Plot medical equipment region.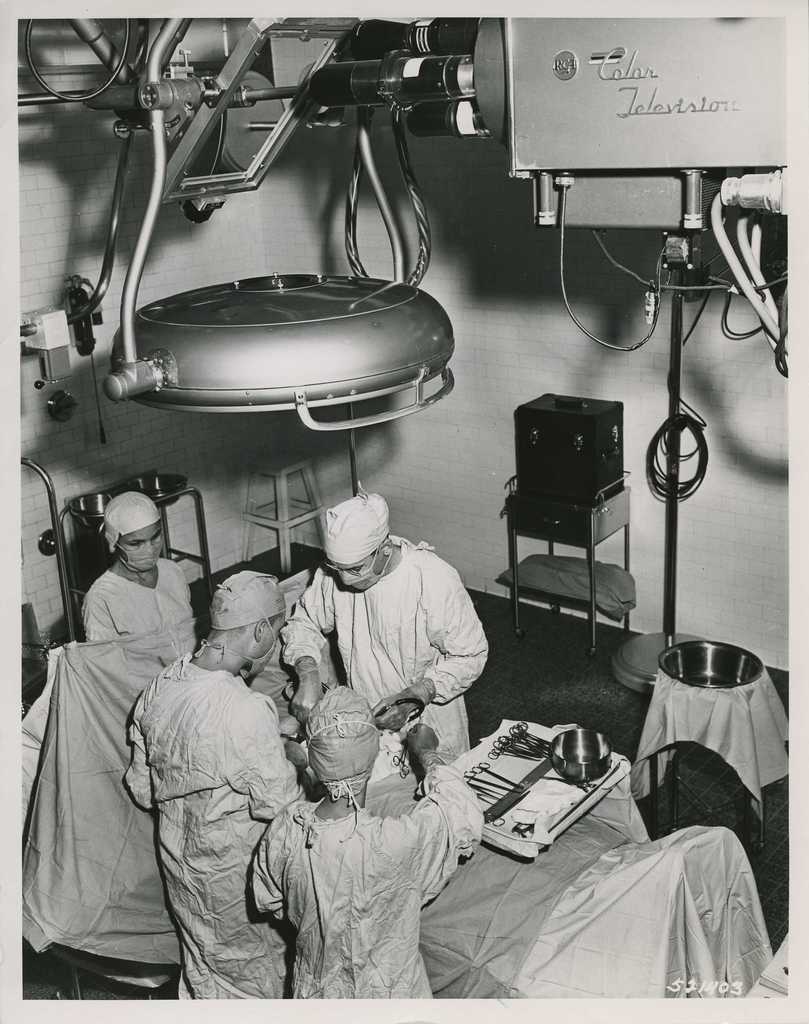
Plotted at bbox=(373, 696, 427, 724).
